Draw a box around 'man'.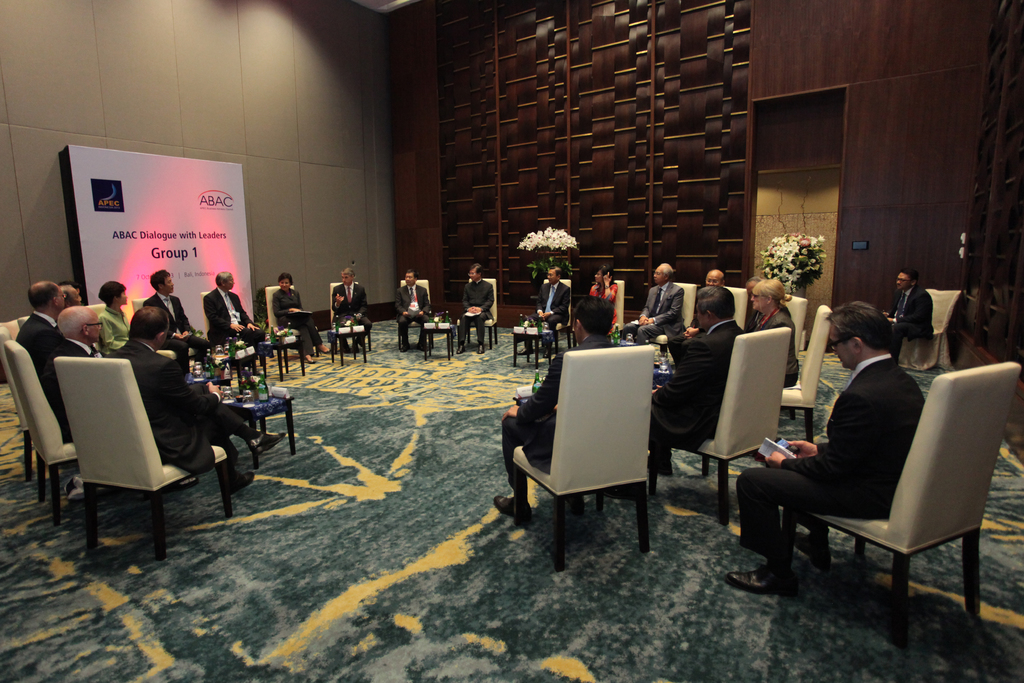
bbox=(453, 260, 495, 358).
